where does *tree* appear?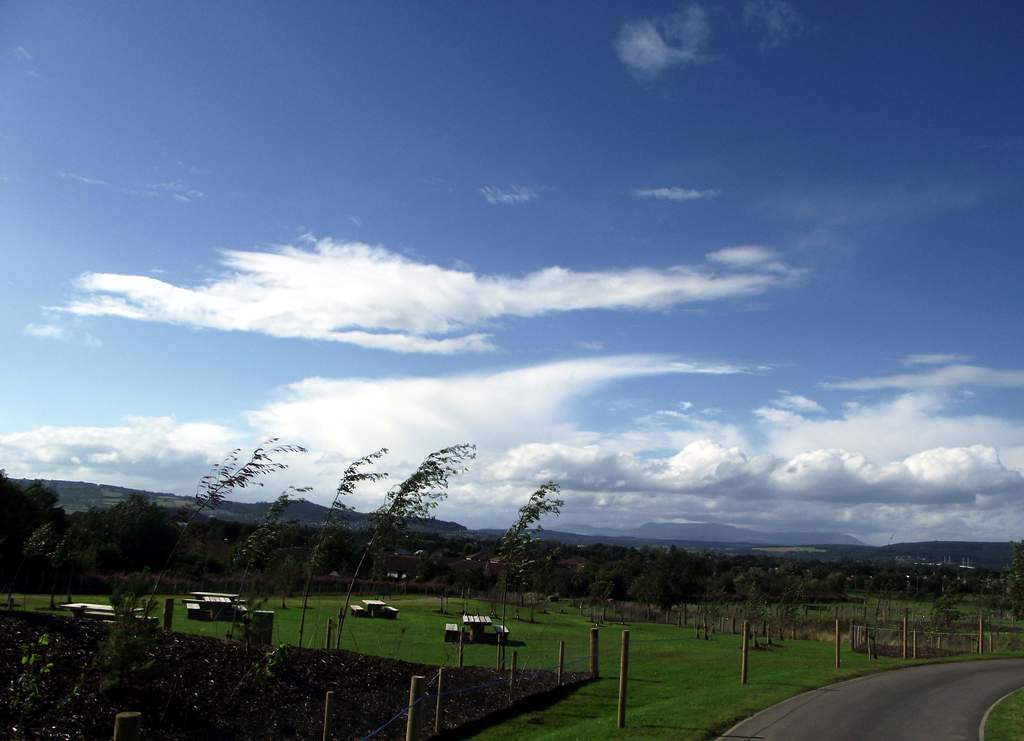
Appears at BBox(334, 445, 477, 651).
